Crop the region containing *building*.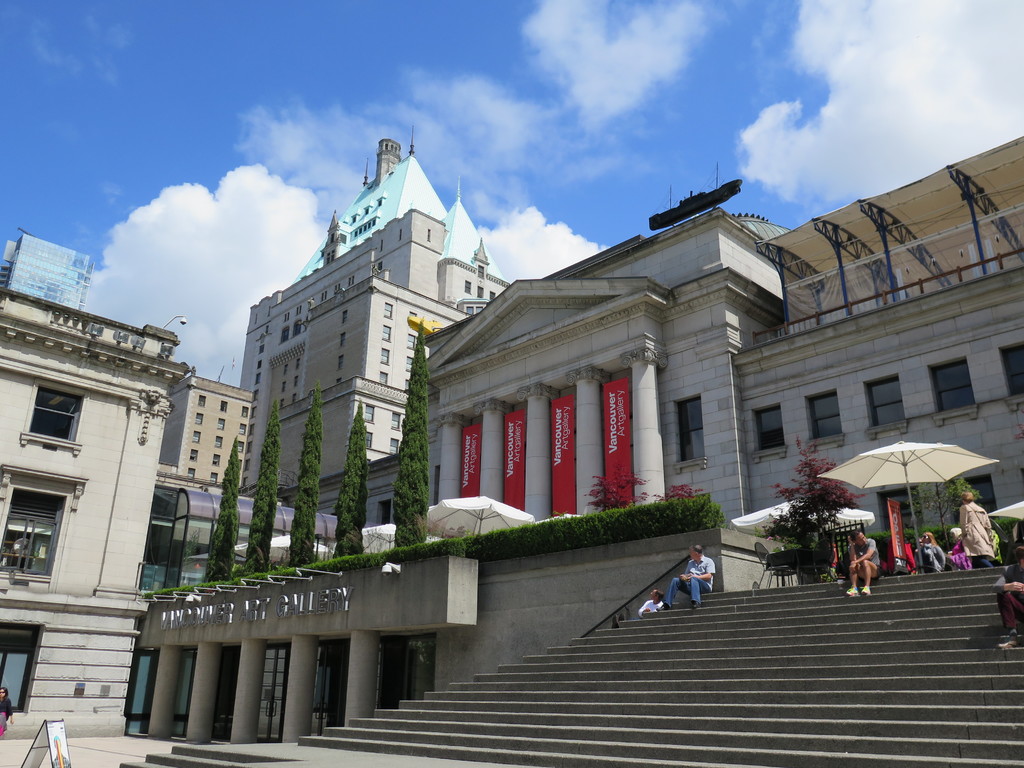
Crop region: bbox=[0, 292, 191, 735].
